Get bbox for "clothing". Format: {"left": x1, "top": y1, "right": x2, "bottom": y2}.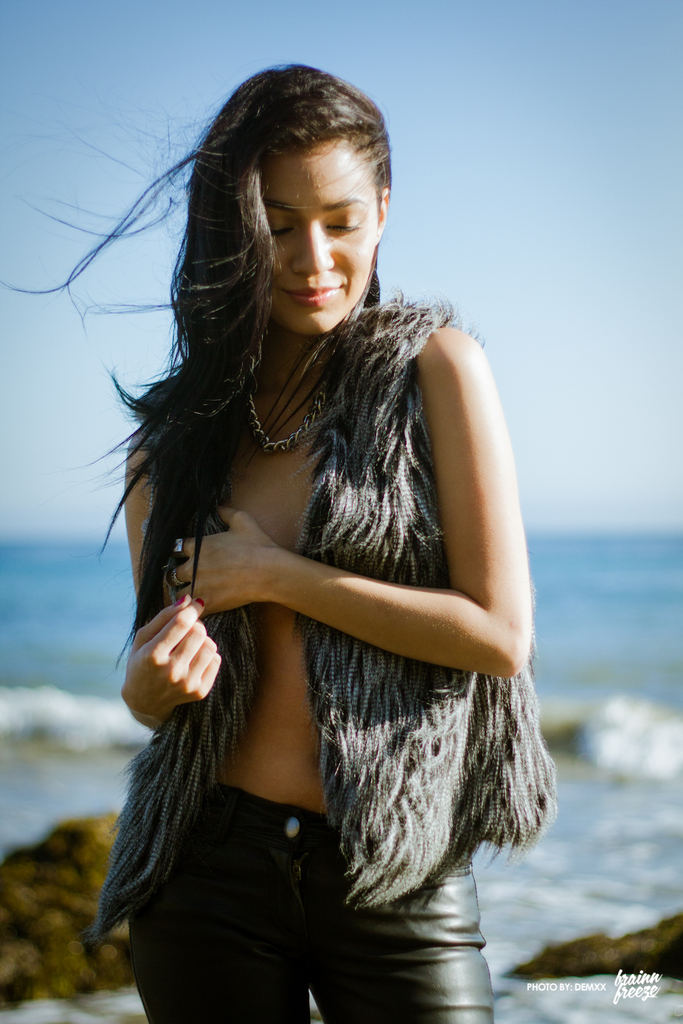
{"left": 85, "top": 302, "right": 538, "bottom": 961}.
